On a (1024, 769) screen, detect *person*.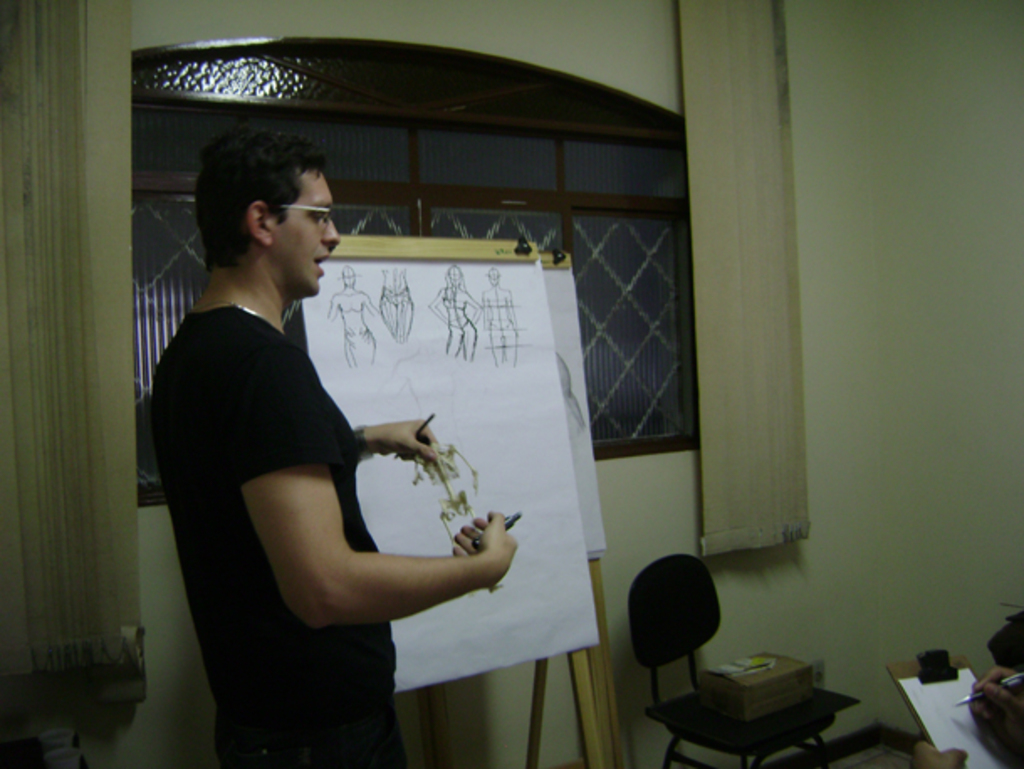
<bbox>431, 265, 483, 359</bbox>.
